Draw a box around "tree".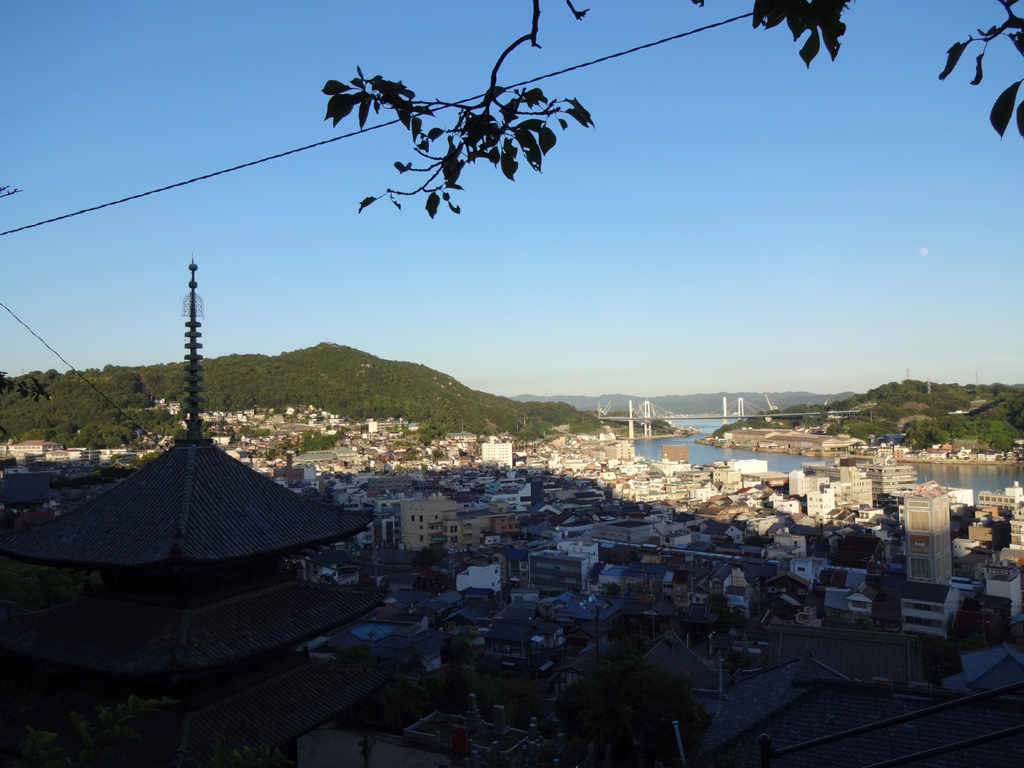
rect(320, 0, 1023, 219).
